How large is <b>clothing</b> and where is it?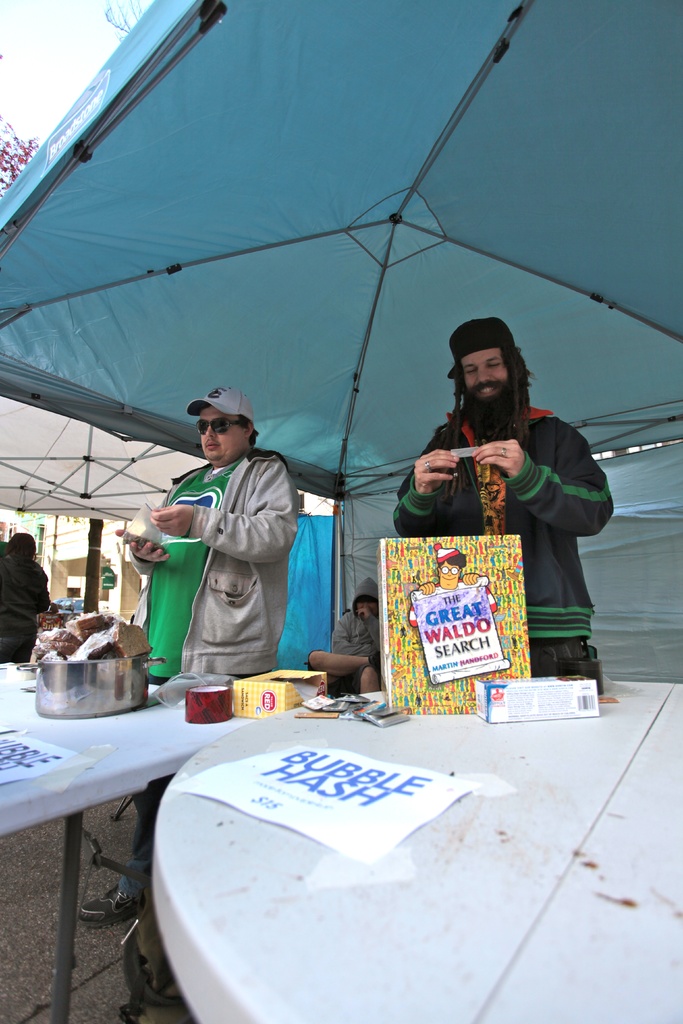
Bounding box: detection(394, 397, 618, 689).
